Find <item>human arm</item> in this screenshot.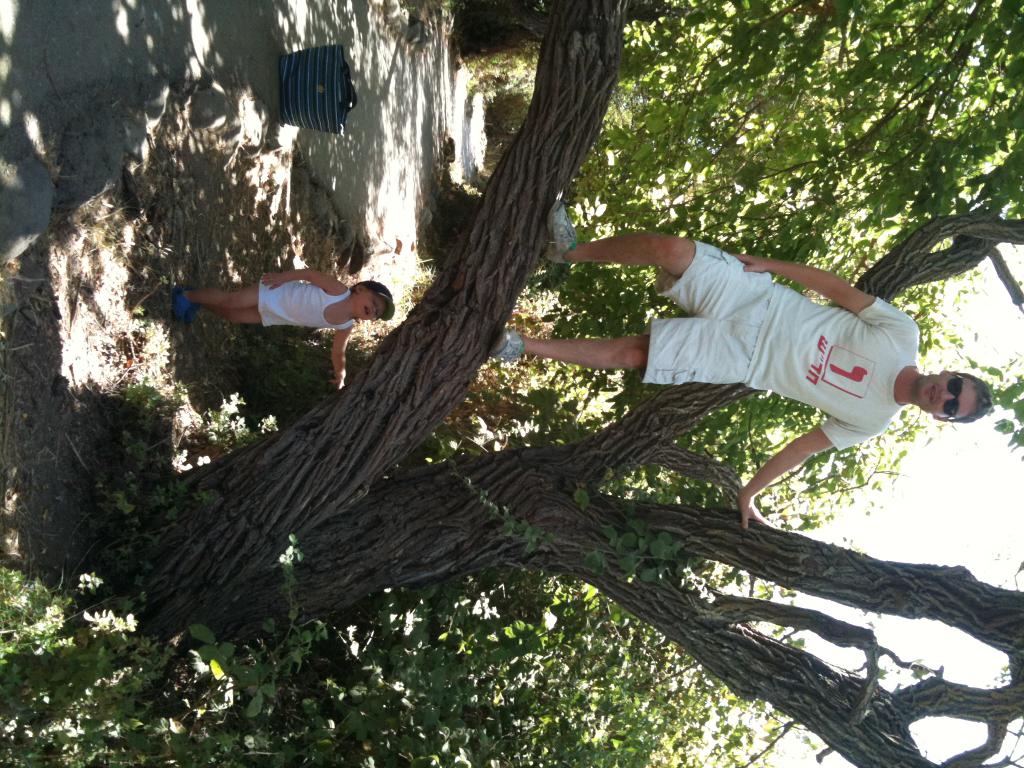
The bounding box for <item>human arm</item> is select_region(259, 266, 348, 289).
